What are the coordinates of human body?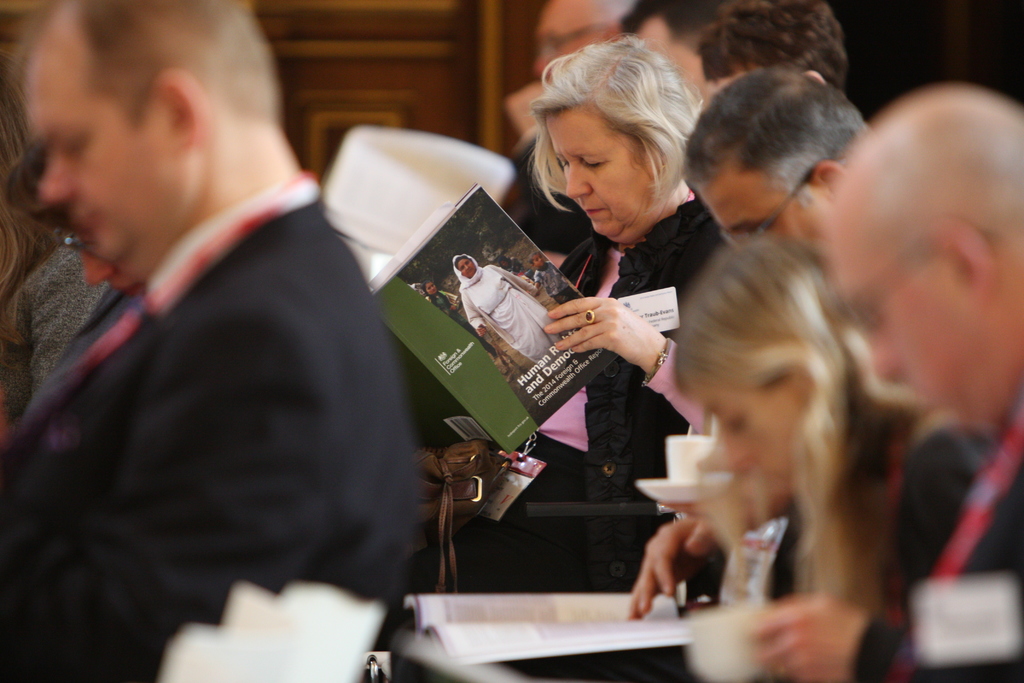
Rect(449, 185, 735, 589).
